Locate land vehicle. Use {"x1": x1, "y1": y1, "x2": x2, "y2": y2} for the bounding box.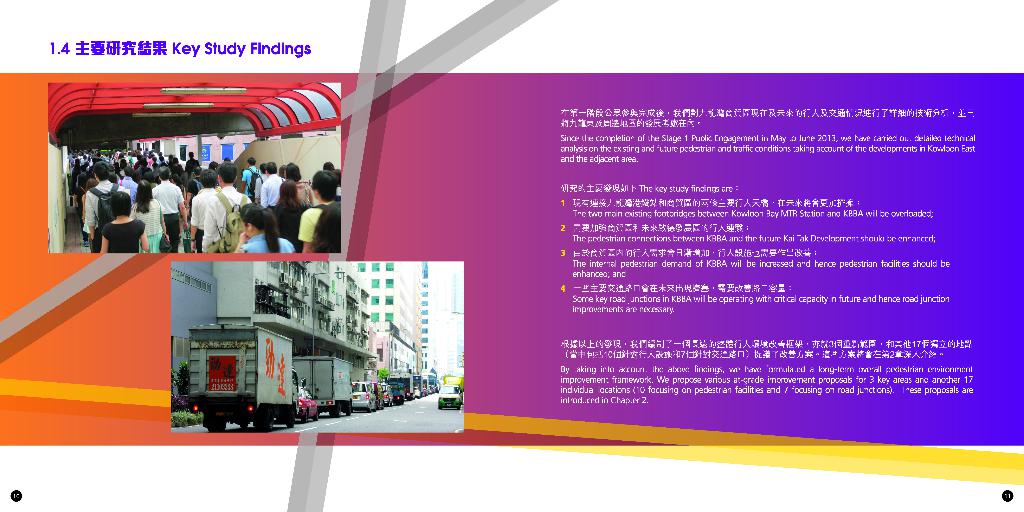
{"x1": 422, "y1": 371, "x2": 431, "y2": 396}.
